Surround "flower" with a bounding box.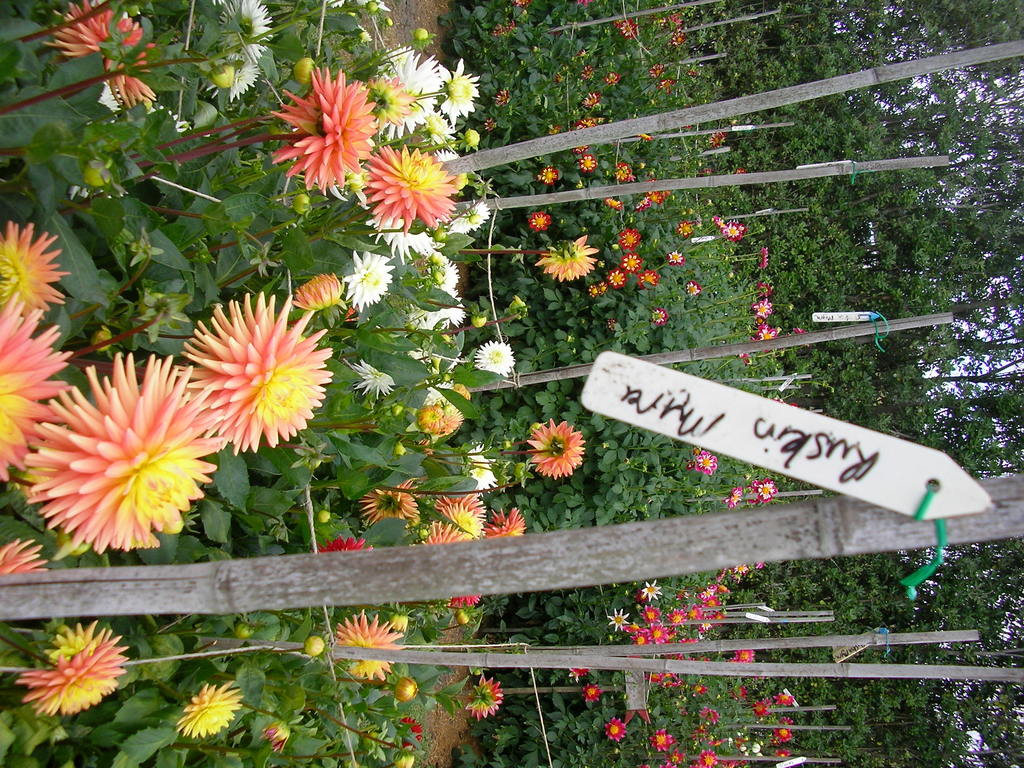
(678,221,696,236).
